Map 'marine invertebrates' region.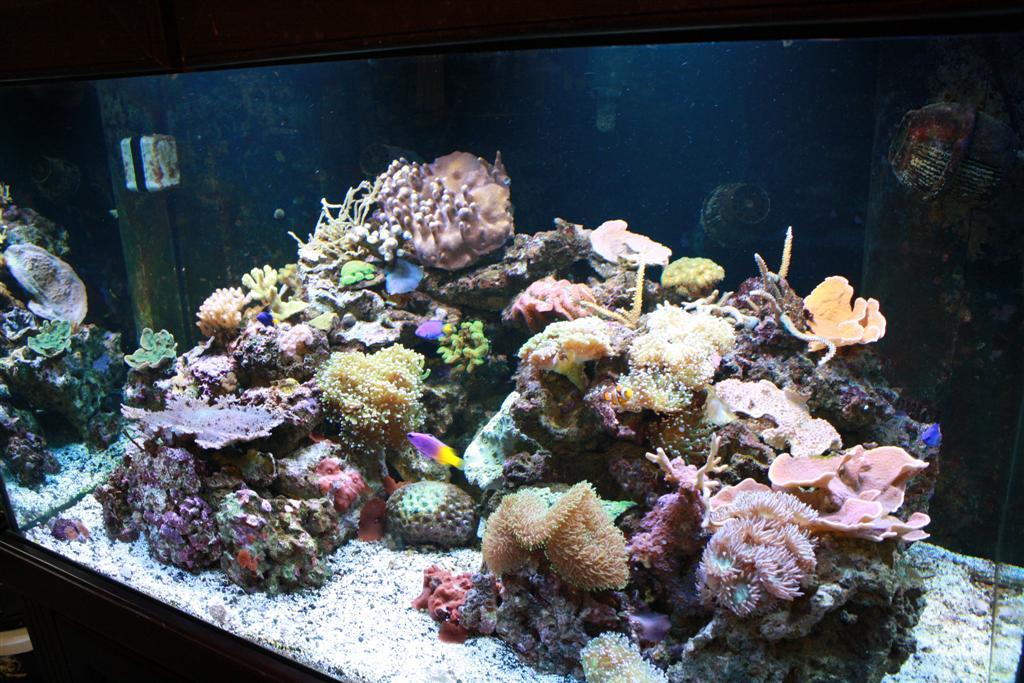
Mapped to [327,140,535,274].
